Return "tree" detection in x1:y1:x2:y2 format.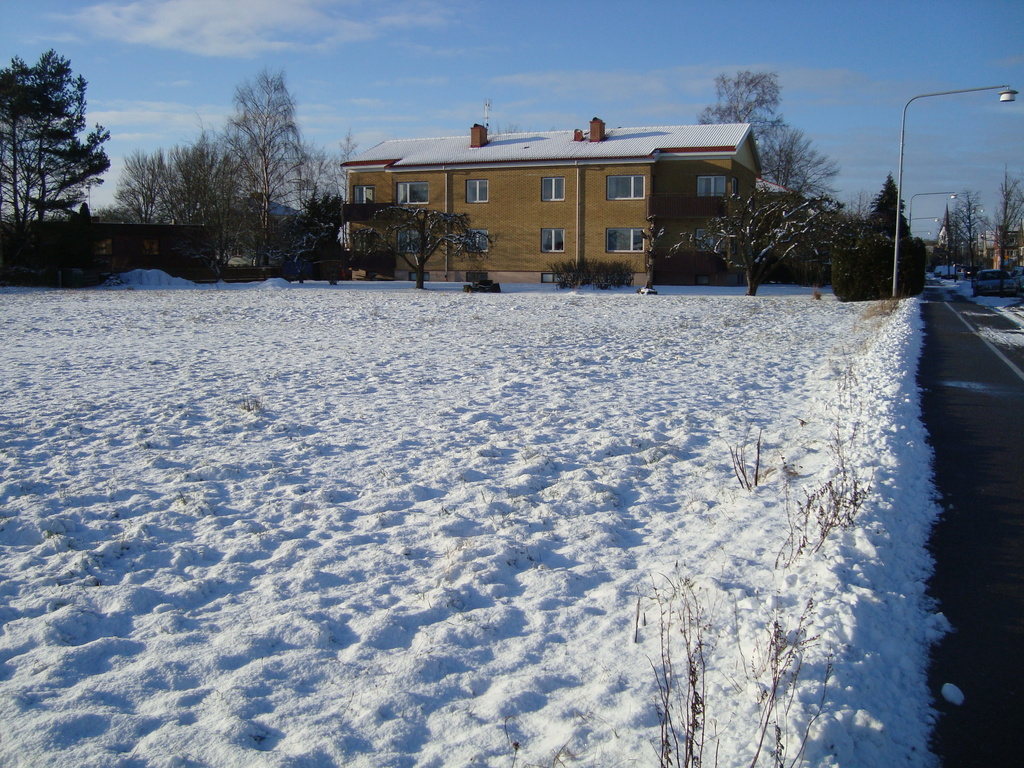
930:188:982:277.
